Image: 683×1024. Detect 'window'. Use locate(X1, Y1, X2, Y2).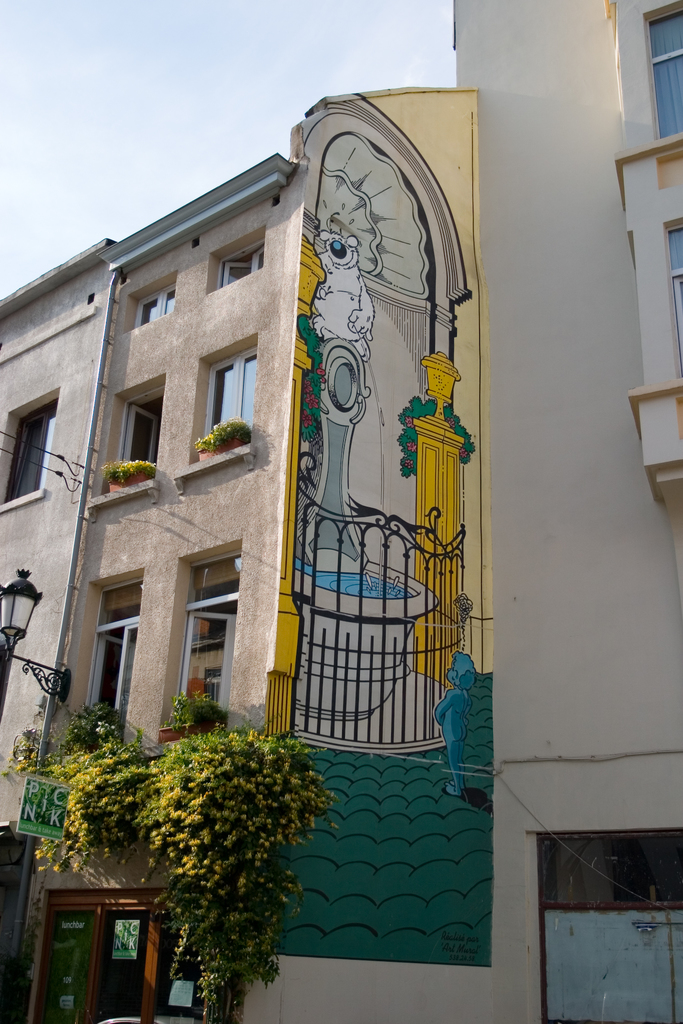
locate(181, 559, 232, 724).
